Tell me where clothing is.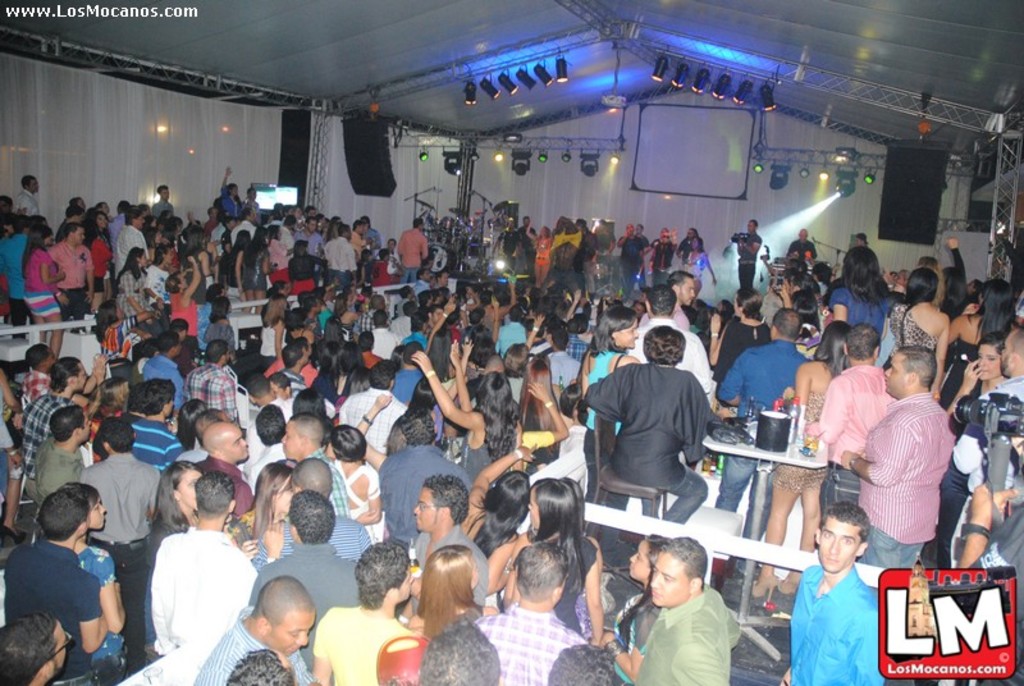
clothing is at crop(332, 457, 387, 538).
